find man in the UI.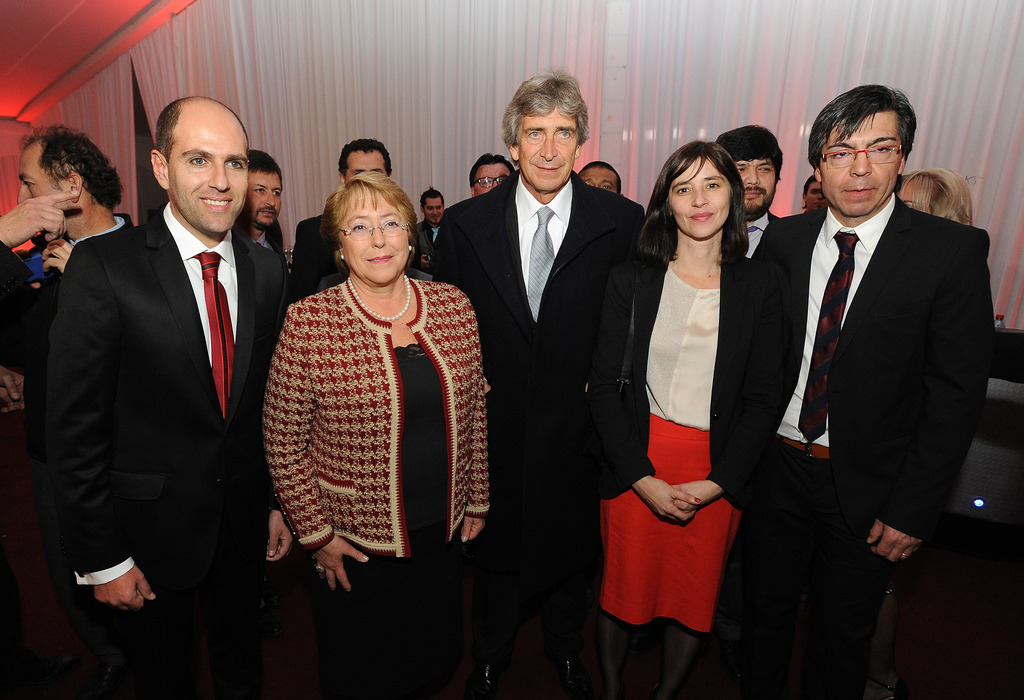
UI element at l=468, t=150, r=518, b=200.
